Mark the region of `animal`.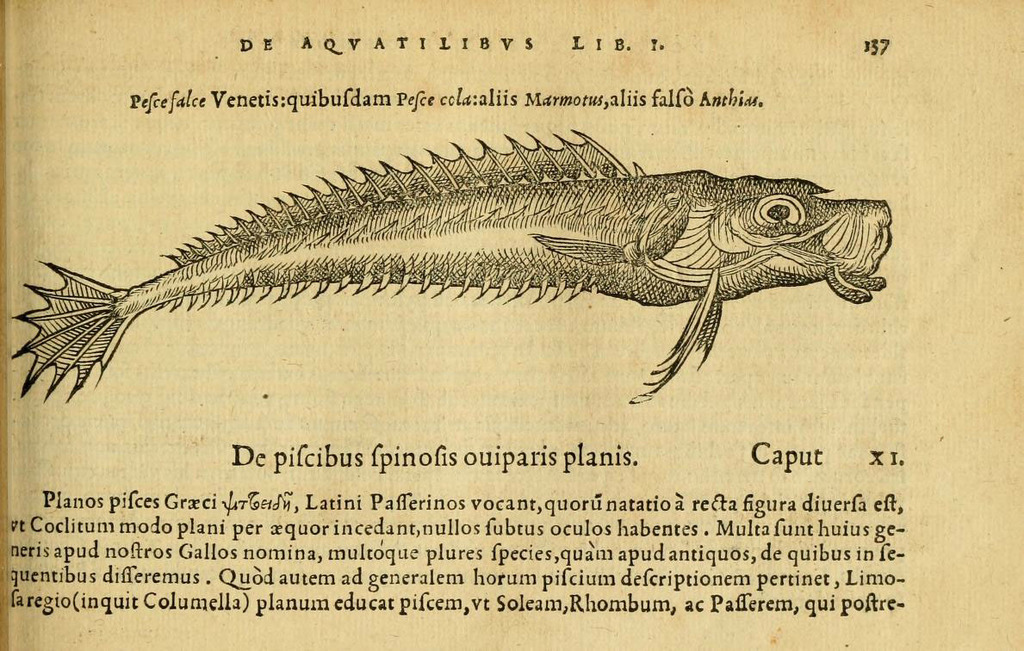
Region: select_region(11, 131, 897, 409).
